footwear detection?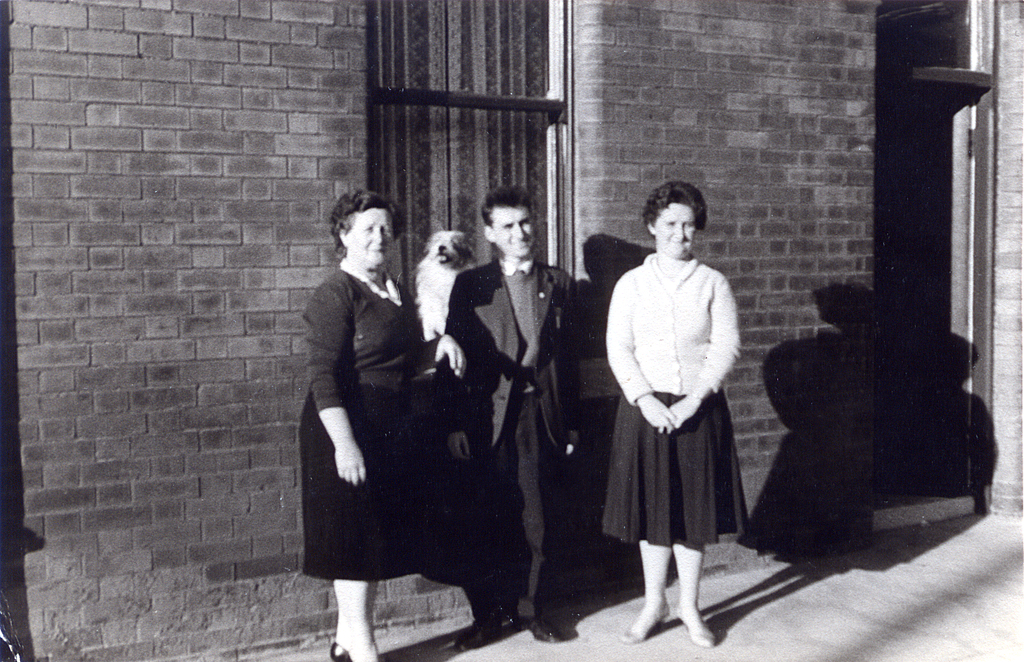
(left=452, top=620, right=504, bottom=650)
